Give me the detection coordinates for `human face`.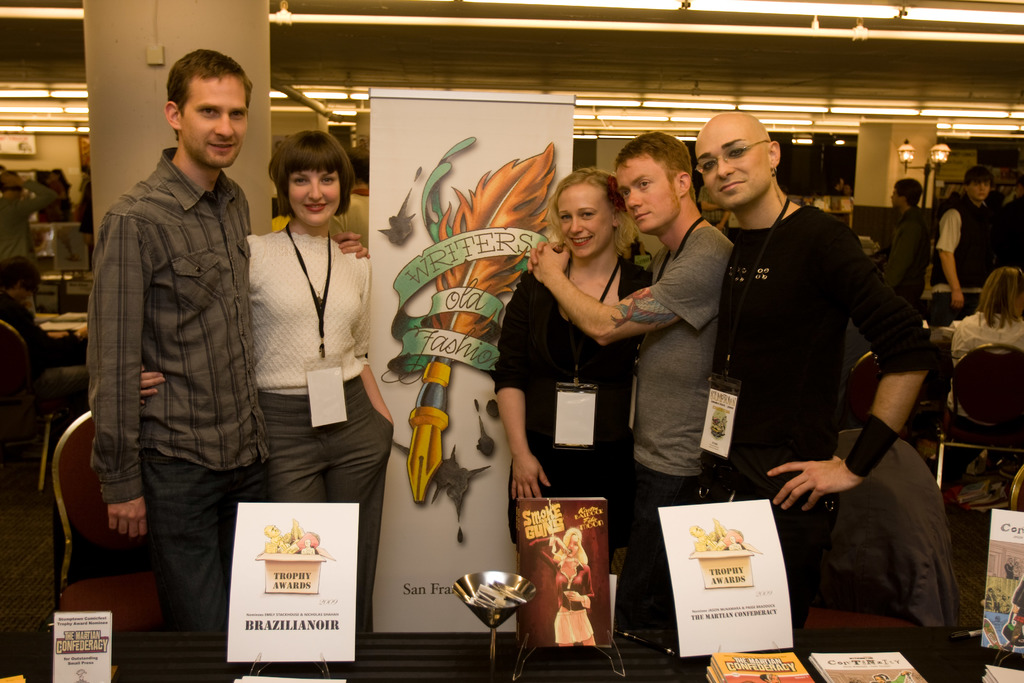
284,175,338,225.
